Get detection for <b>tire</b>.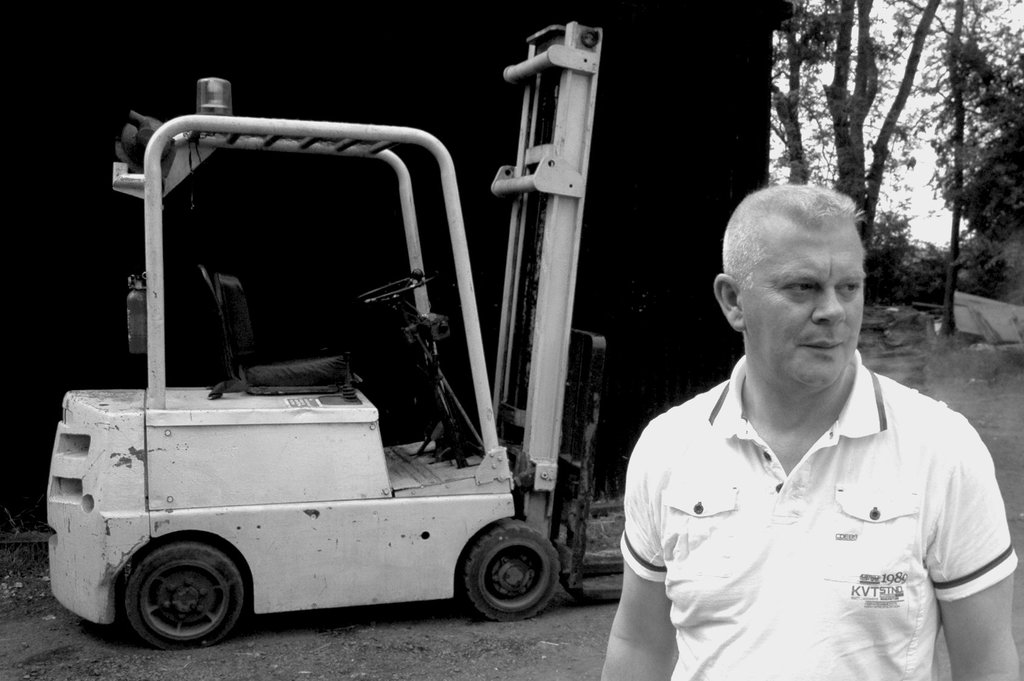
Detection: Rect(449, 520, 567, 630).
